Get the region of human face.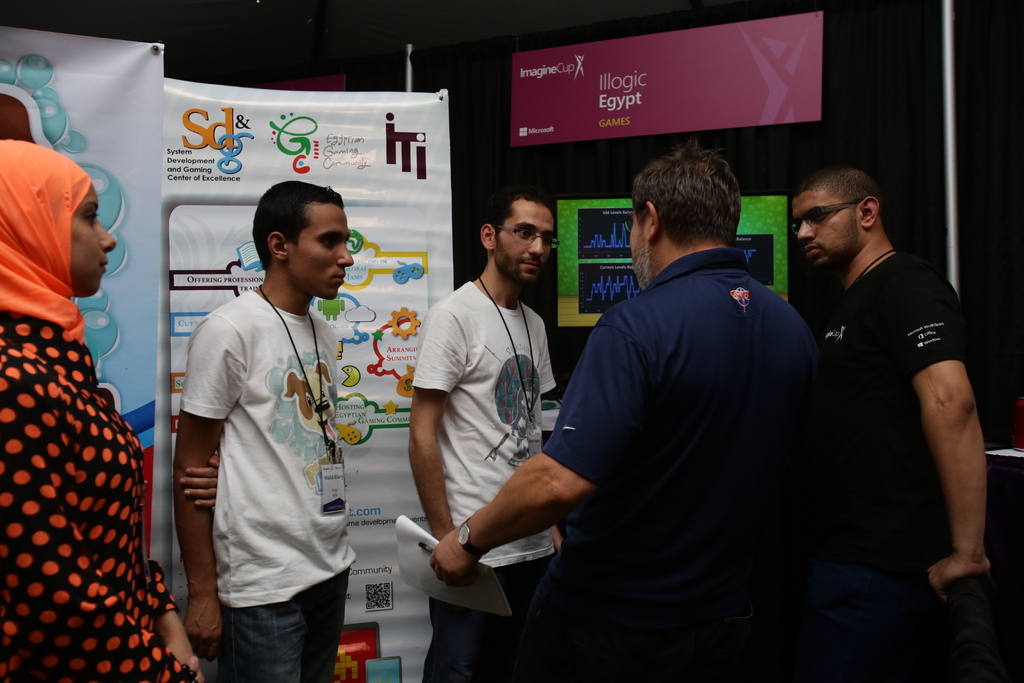
<region>289, 195, 353, 302</region>.
